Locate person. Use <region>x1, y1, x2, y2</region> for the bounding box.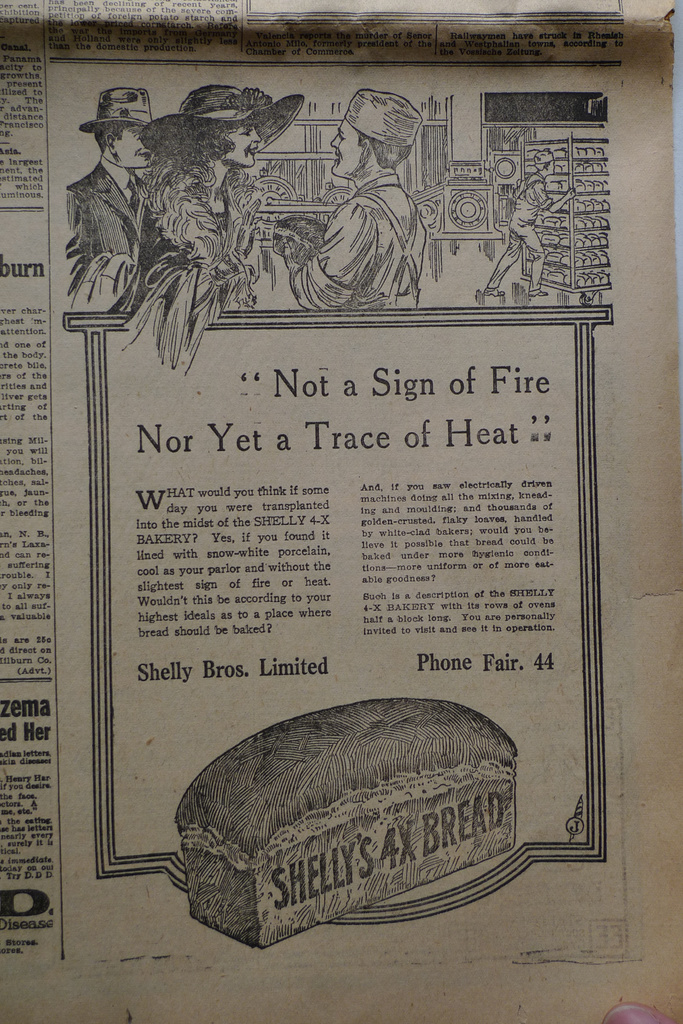
<region>484, 147, 572, 300</region>.
